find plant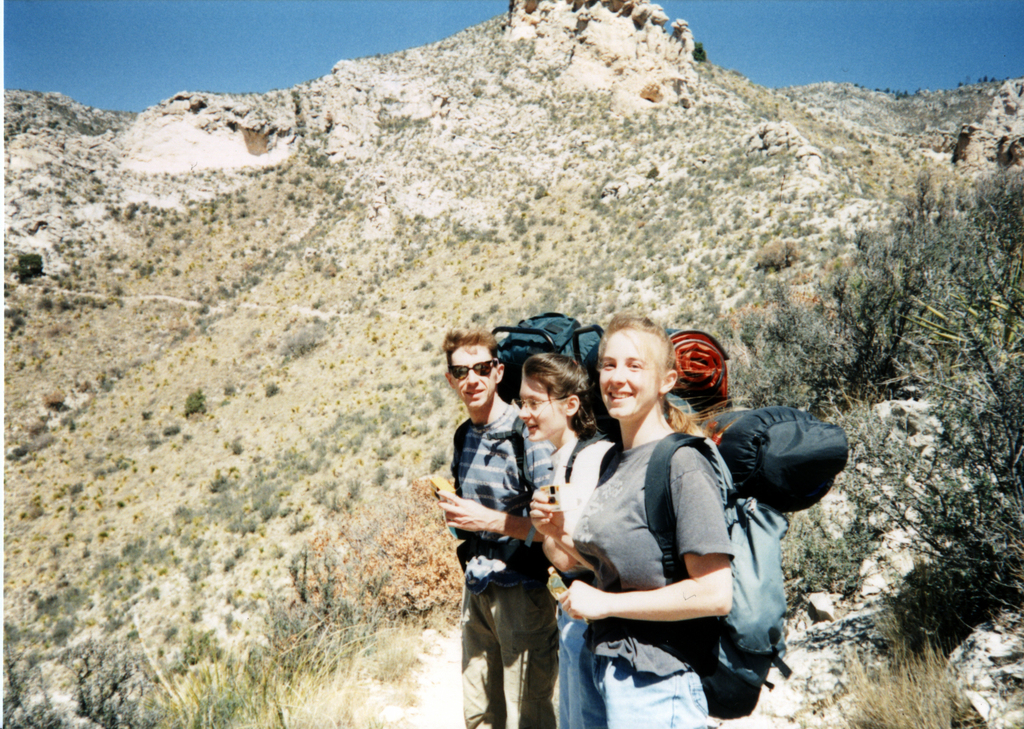
BBox(74, 484, 82, 496)
